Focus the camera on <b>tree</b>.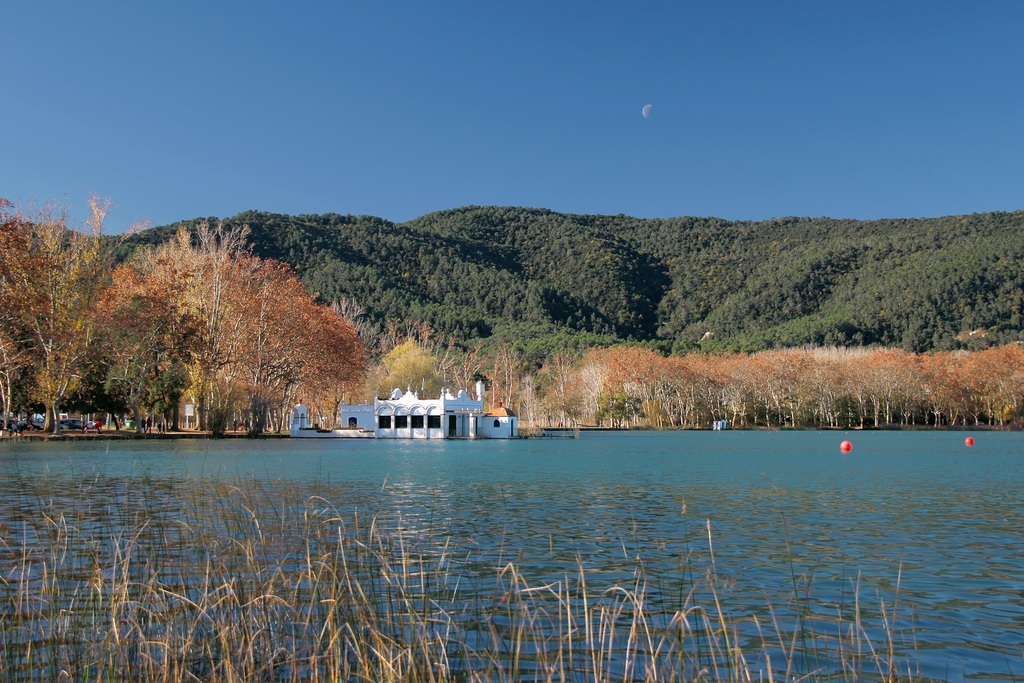
Focus region: bbox=[360, 339, 456, 425].
